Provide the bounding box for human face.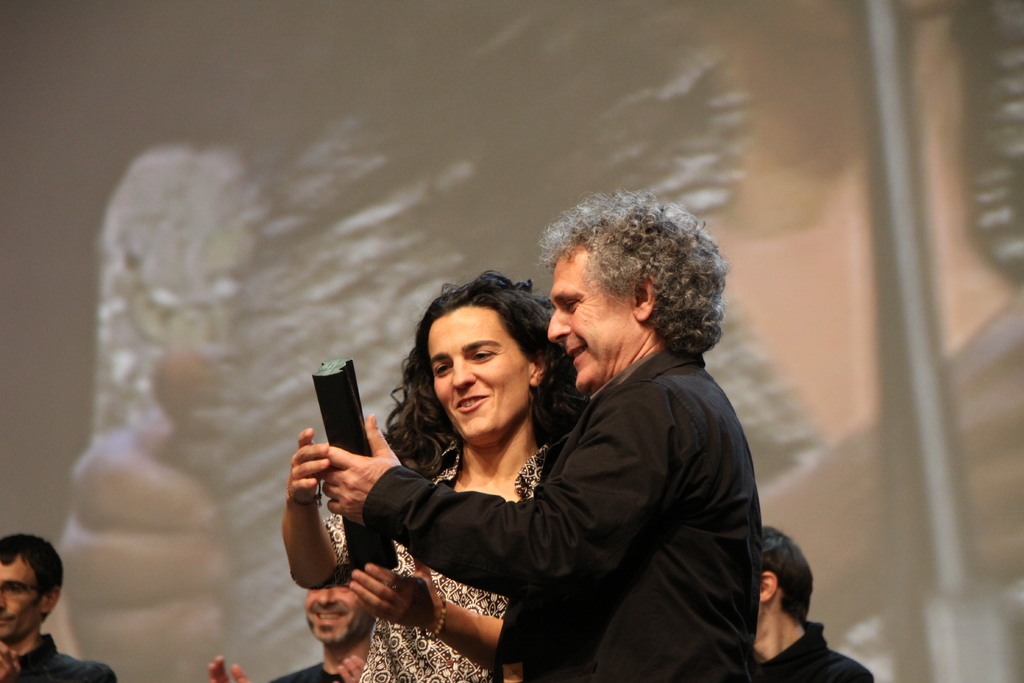
[549,247,628,390].
